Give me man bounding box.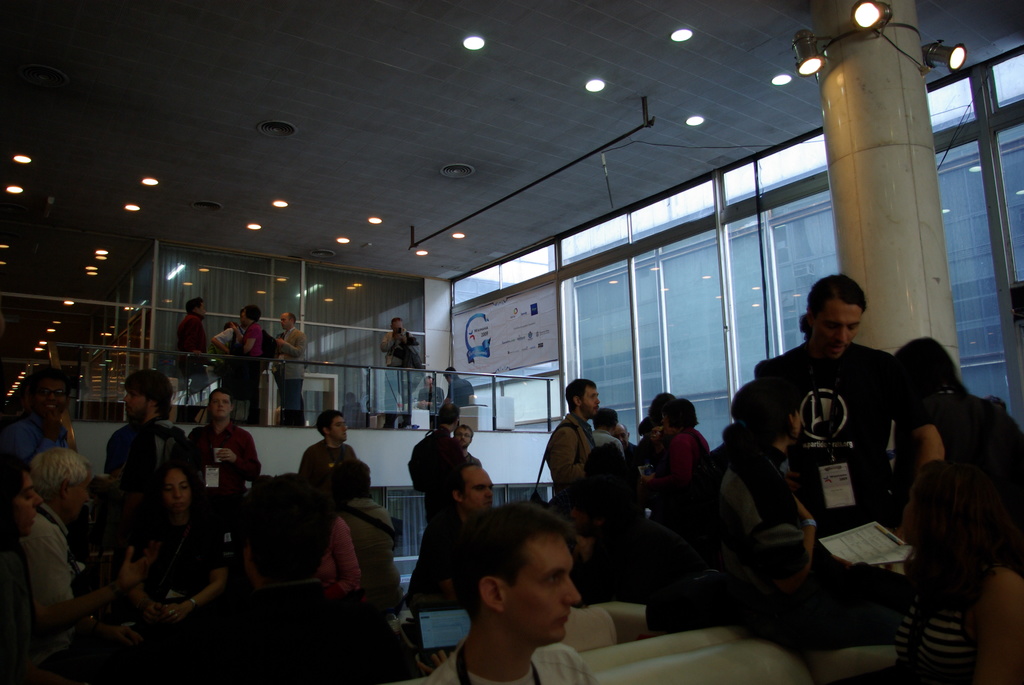
(19, 446, 164, 684).
